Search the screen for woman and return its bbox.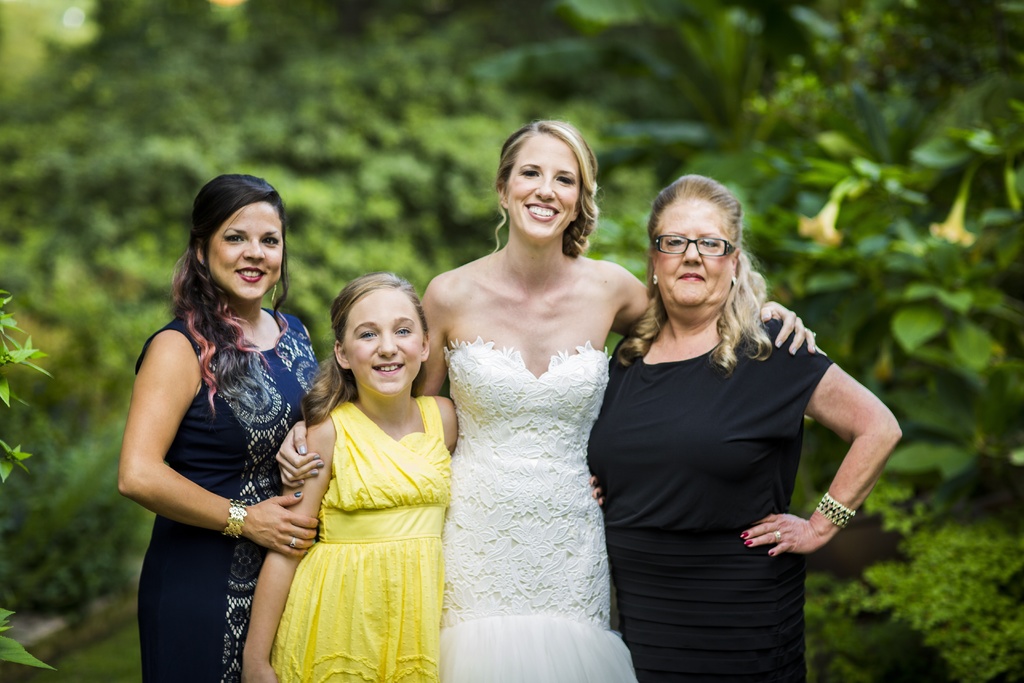
Found: 240/273/609/682.
